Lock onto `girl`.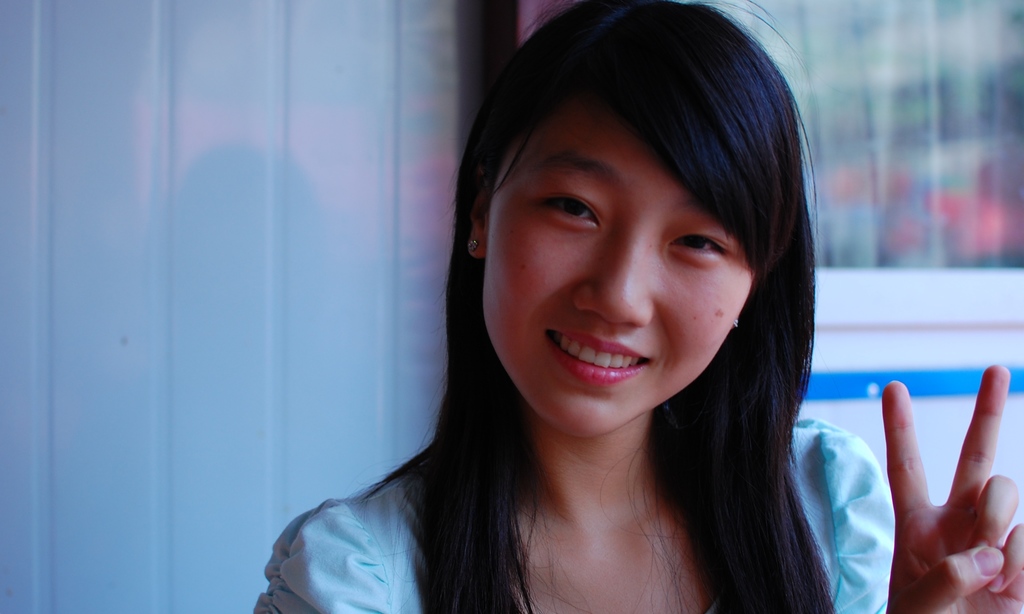
Locked: pyautogui.locateOnScreen(253, 0, 1023, 613).
